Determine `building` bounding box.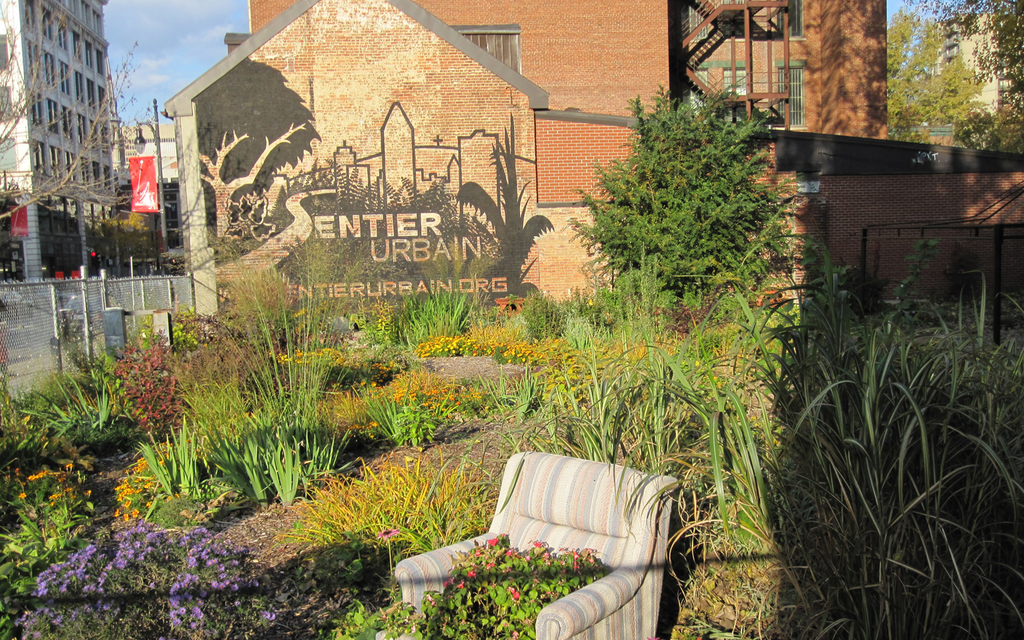
Determined: bbox=(166, 0, 1023, 321).
